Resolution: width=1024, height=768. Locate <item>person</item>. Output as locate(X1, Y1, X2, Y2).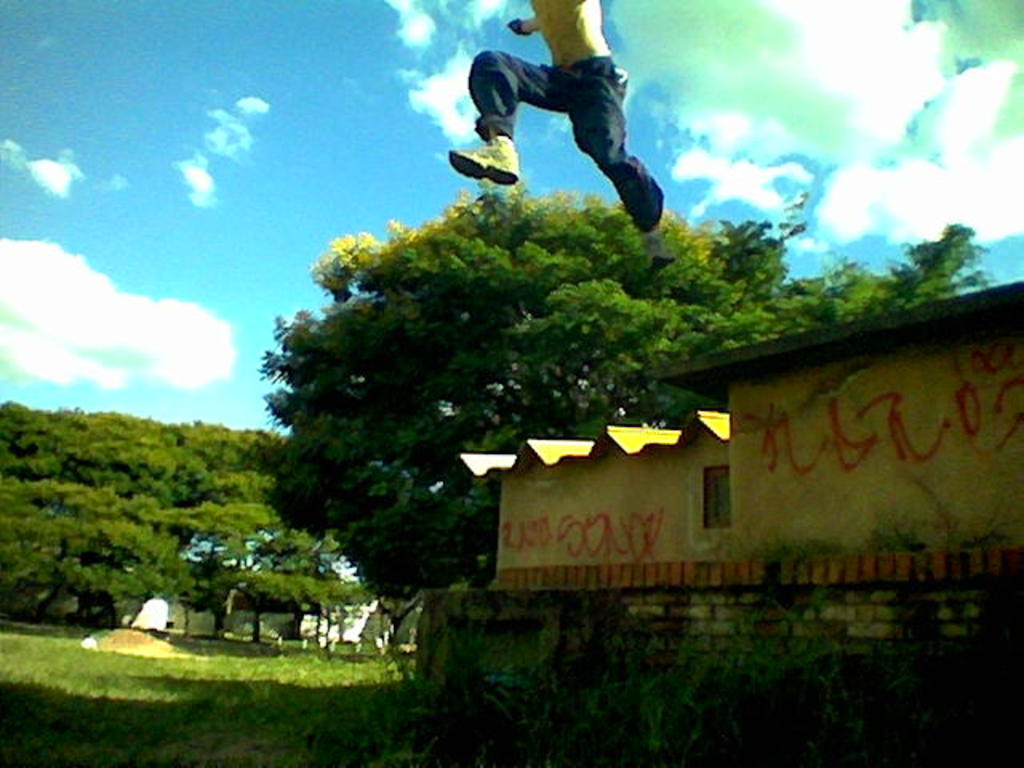
locate(445, 0, 675, 259).
